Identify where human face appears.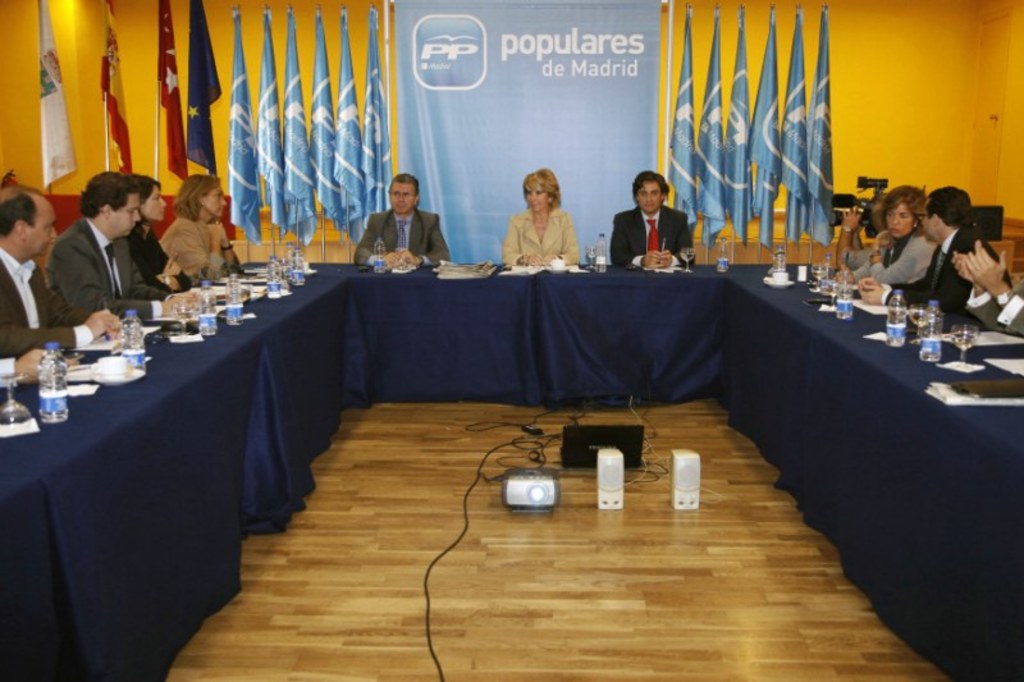
Appears at bbox(387, 180, 412, 212).
